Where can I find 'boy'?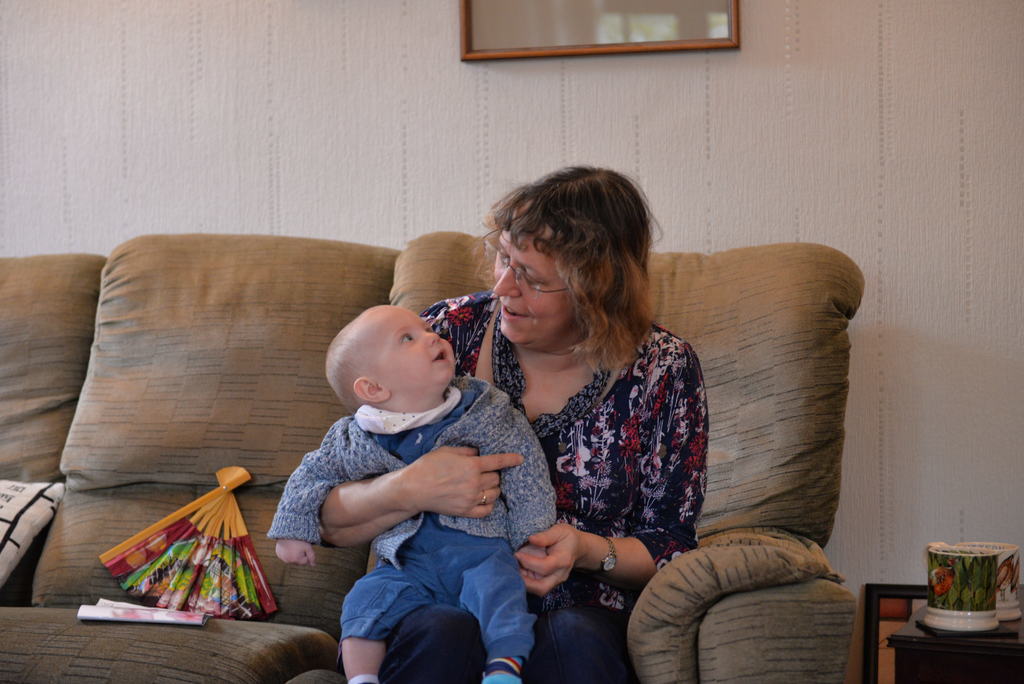
You can find it at bbox(264, 305, 558, 683).
